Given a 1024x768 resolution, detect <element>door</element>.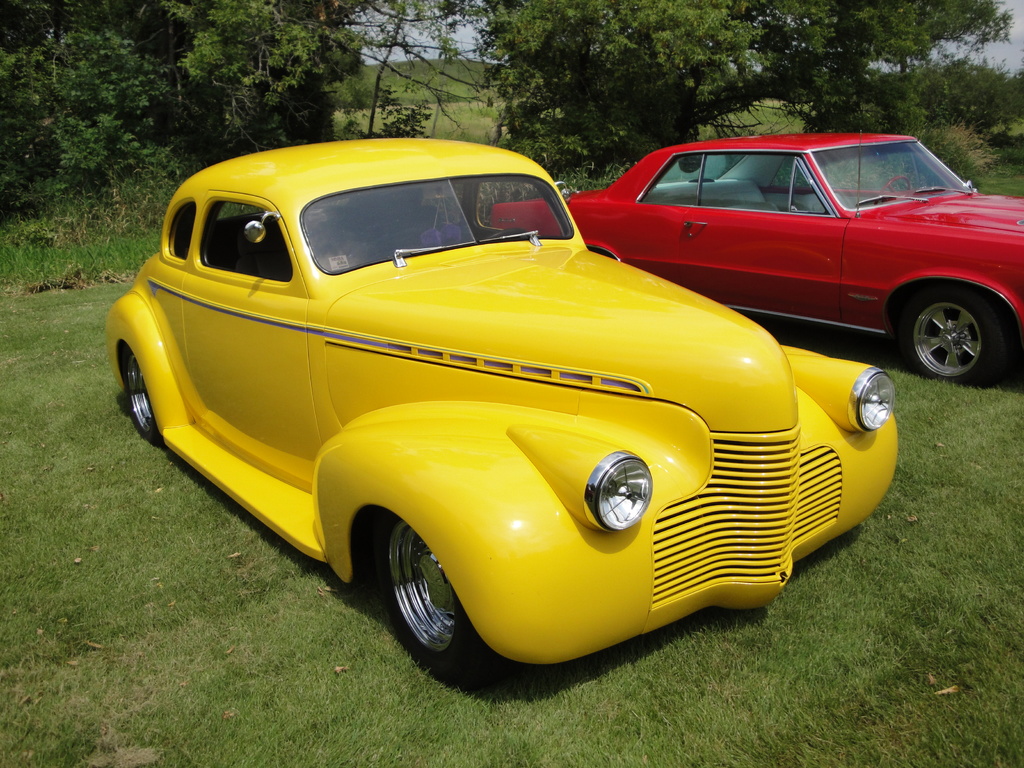
455,178,569,241.
